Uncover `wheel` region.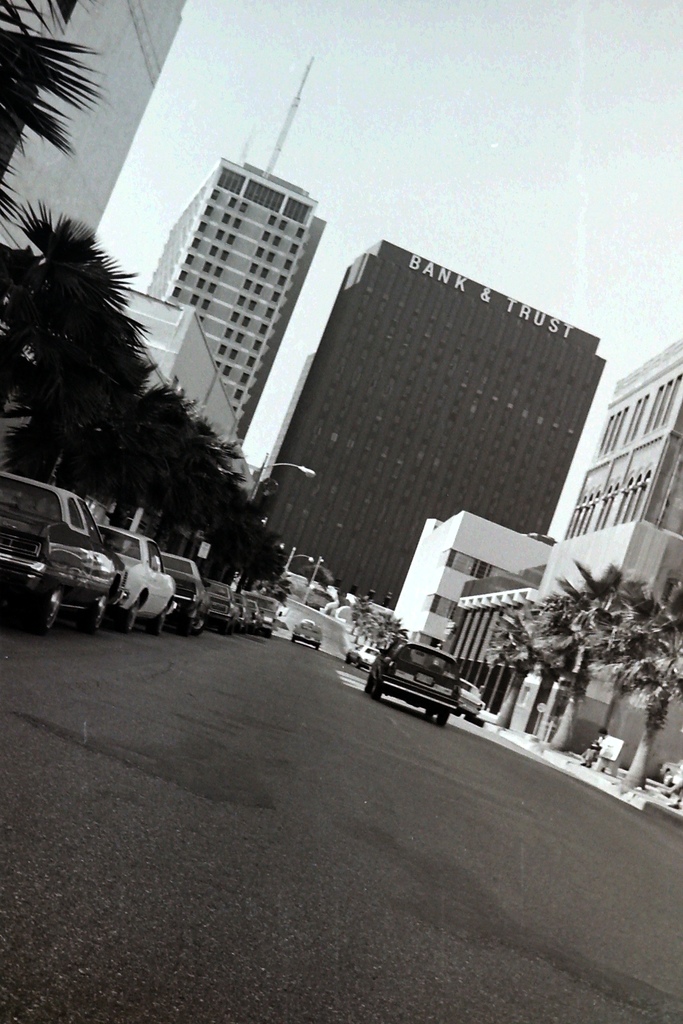
Uncovered: 120 602 141 637.
